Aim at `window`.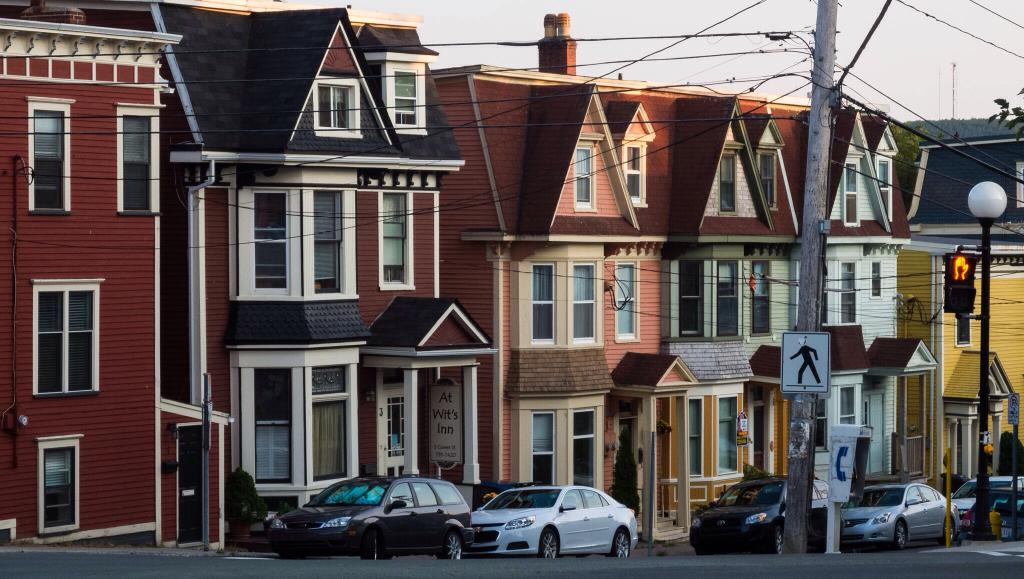
Aimed at 908:482:925:504.
